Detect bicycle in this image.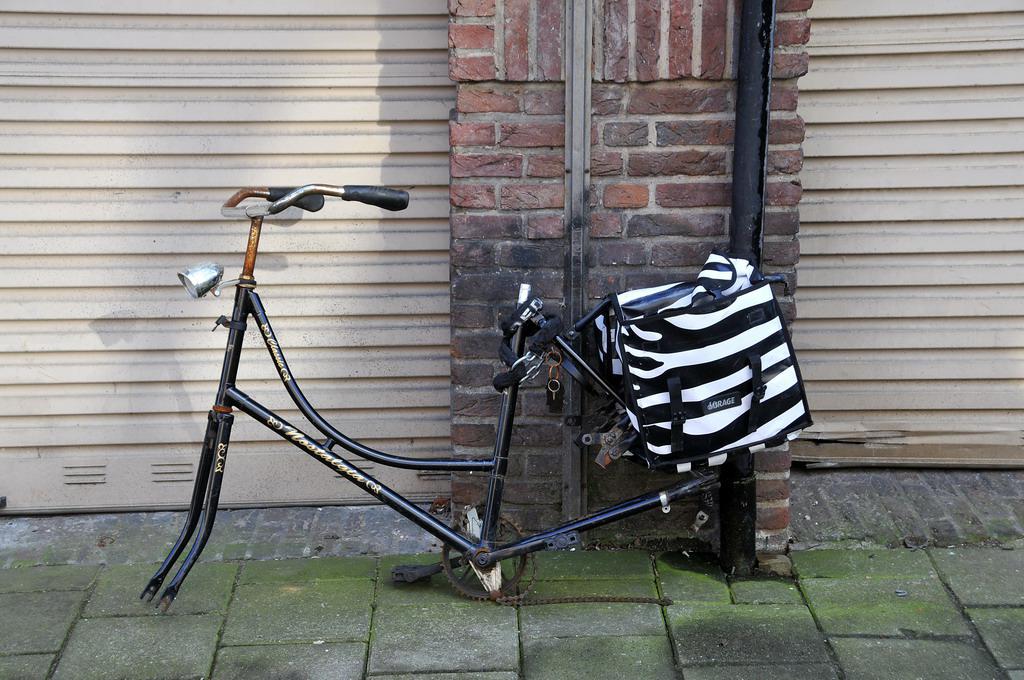
Detection: box(134, 184, 816, 623).
